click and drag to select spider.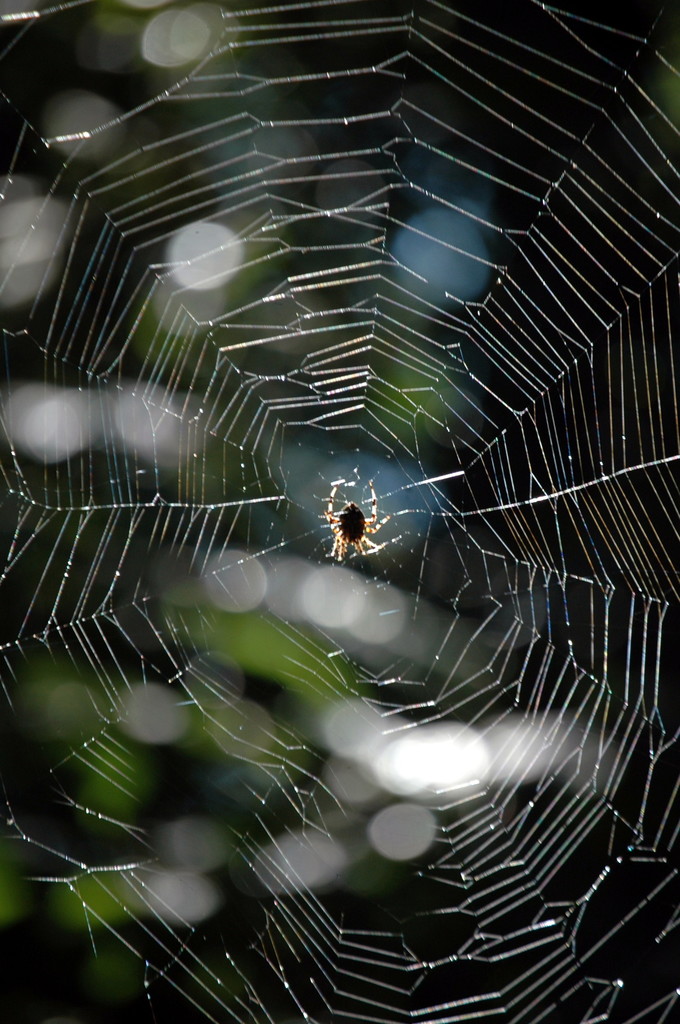
Selection: (left=318, top=483, right=392, bottom=562).
